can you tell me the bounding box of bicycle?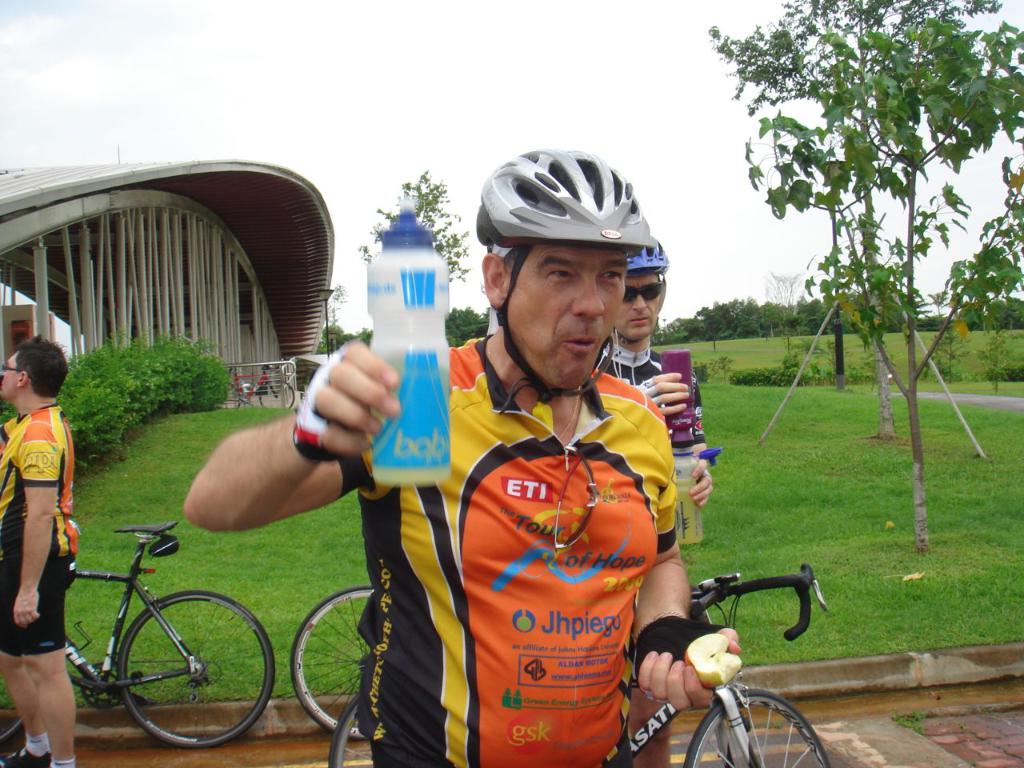
left=0, top=518, right=274, bottom=750.
